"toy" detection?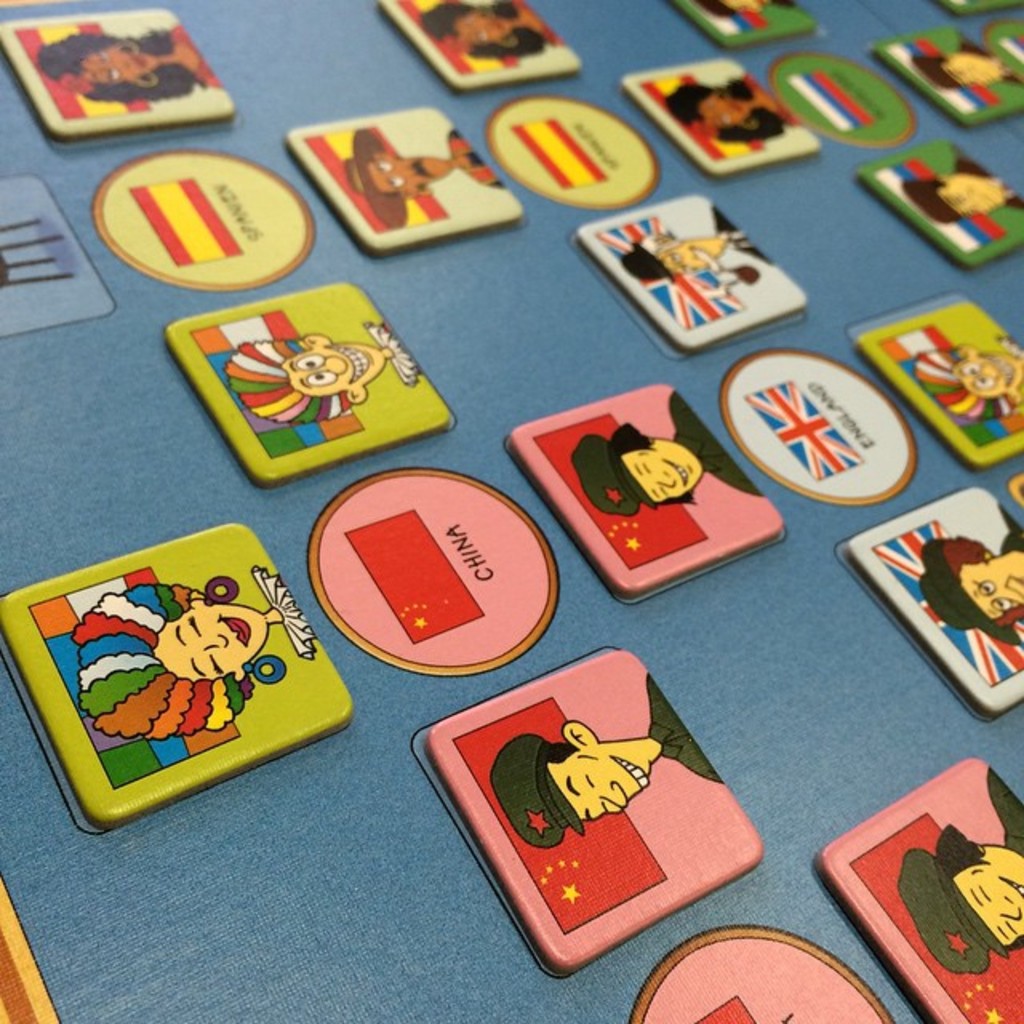
[x1=429, y1=646, x2=763, y2=971]
